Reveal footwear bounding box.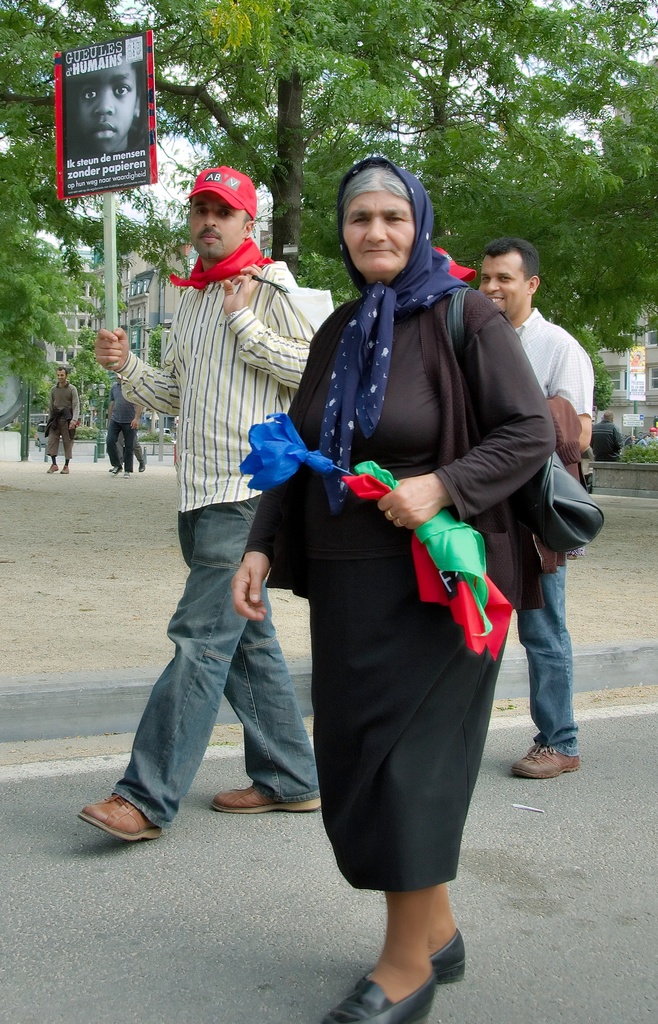
Revealed: bbox=(59, 465, 68, 471).
